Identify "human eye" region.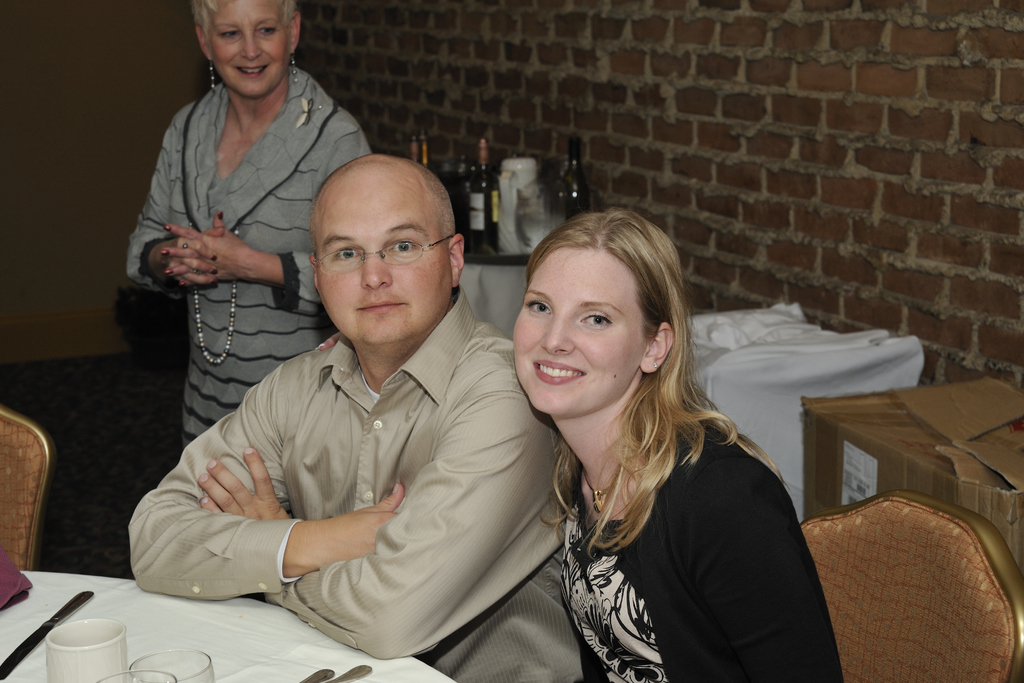
Region: select_region(388, 234, 420, 260).
